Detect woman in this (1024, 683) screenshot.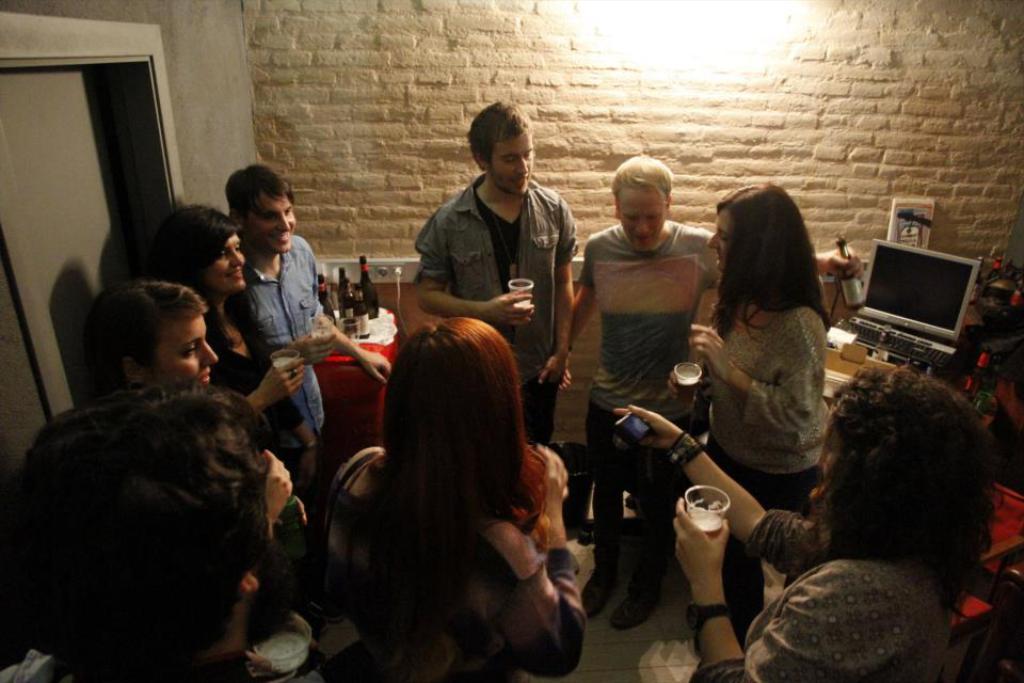
Detection: 147, 204, 326, 494.
